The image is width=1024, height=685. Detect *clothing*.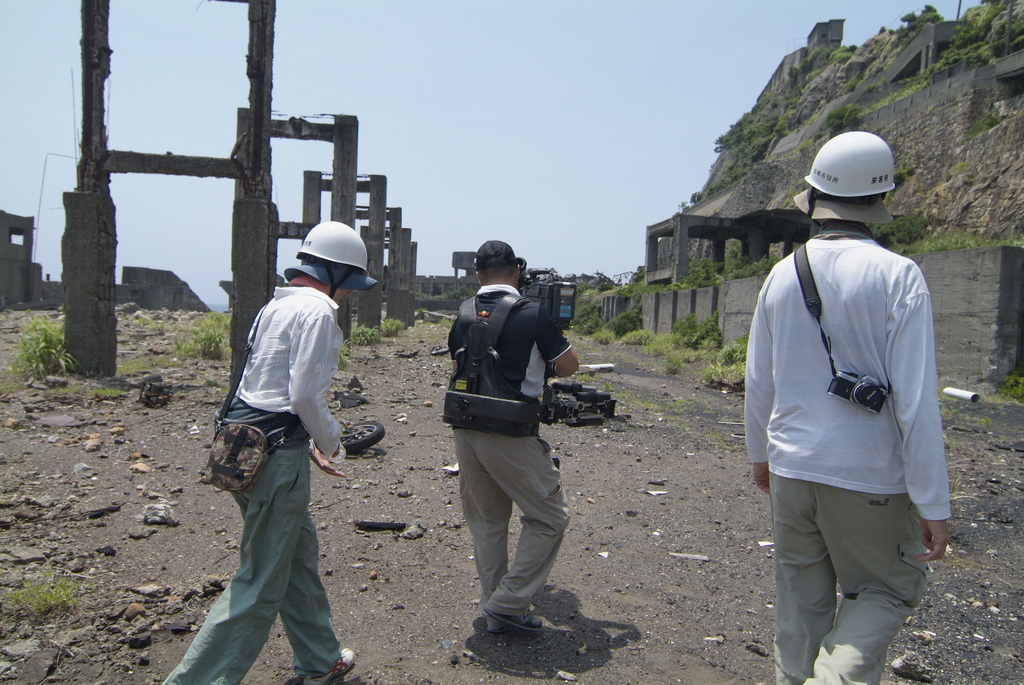
Detection: 167:281:335:684.
